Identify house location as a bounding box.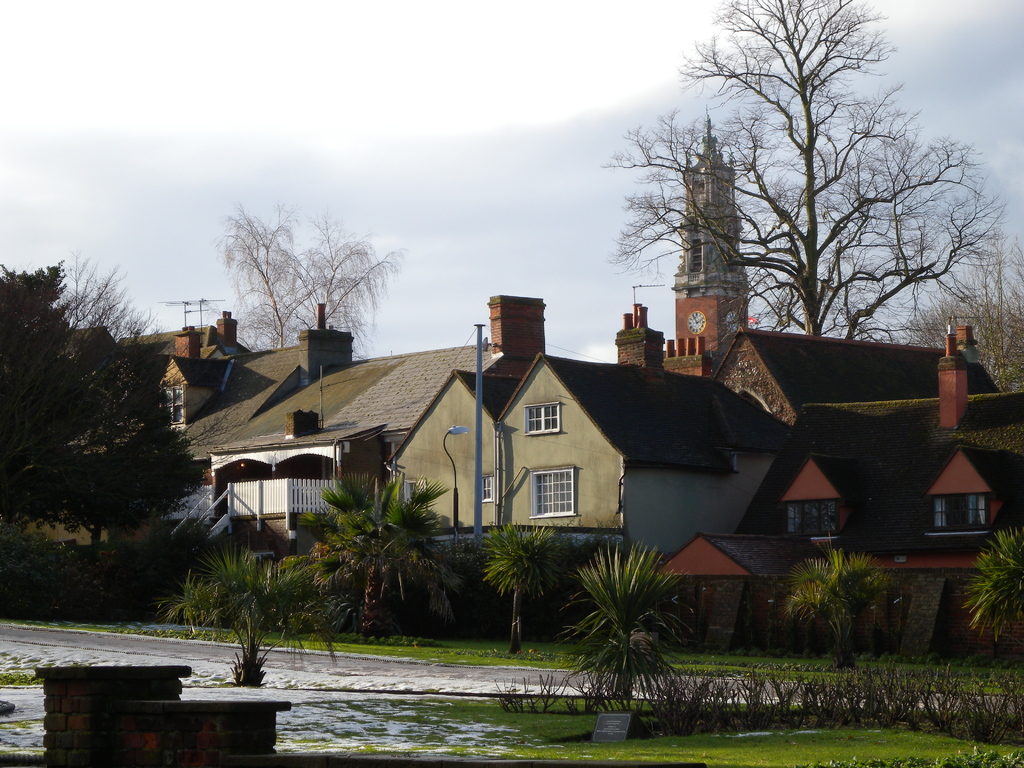
detection(386, 341, 801, 567).
